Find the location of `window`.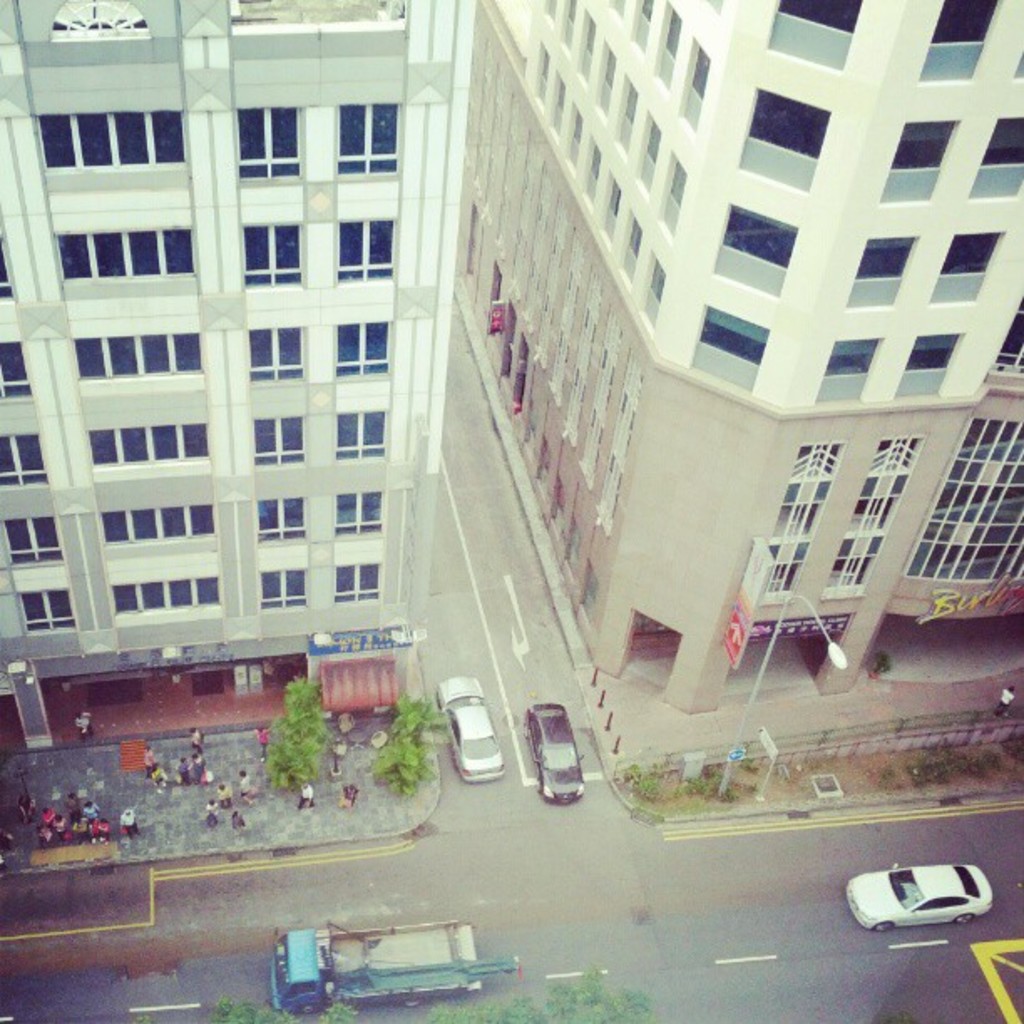
Location: [254,577,306,609].
